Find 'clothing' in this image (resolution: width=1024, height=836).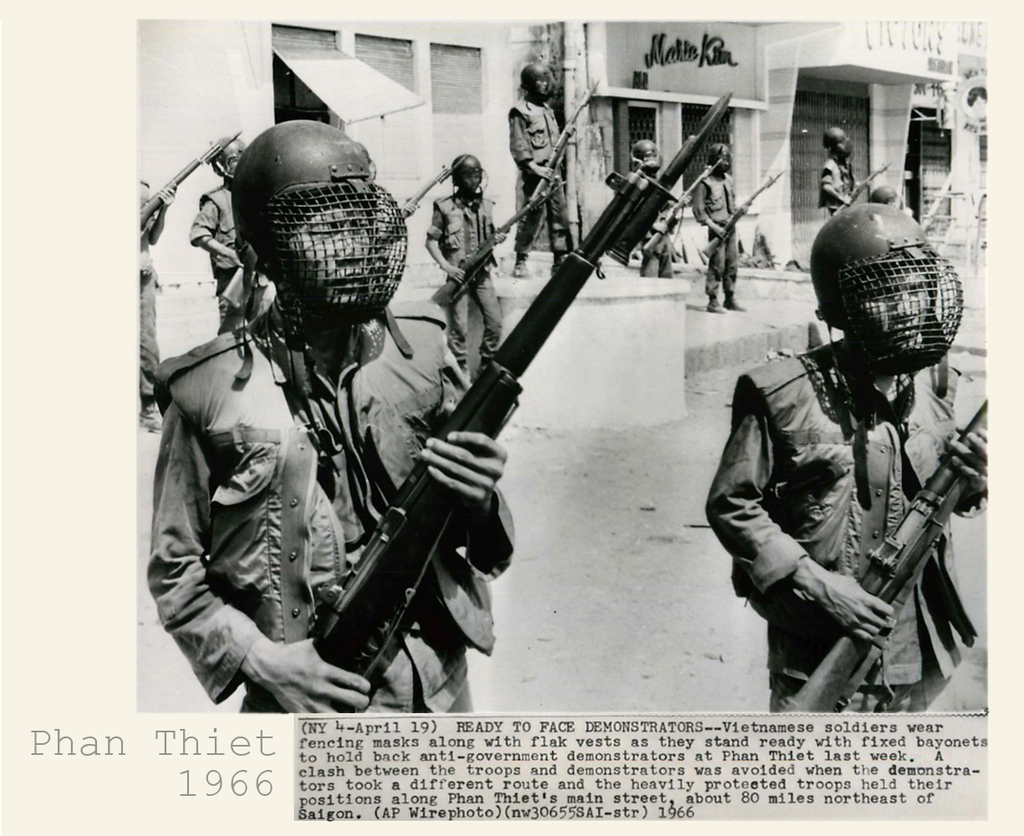
<bbox>817, 157, 852, 218</bbox>.
